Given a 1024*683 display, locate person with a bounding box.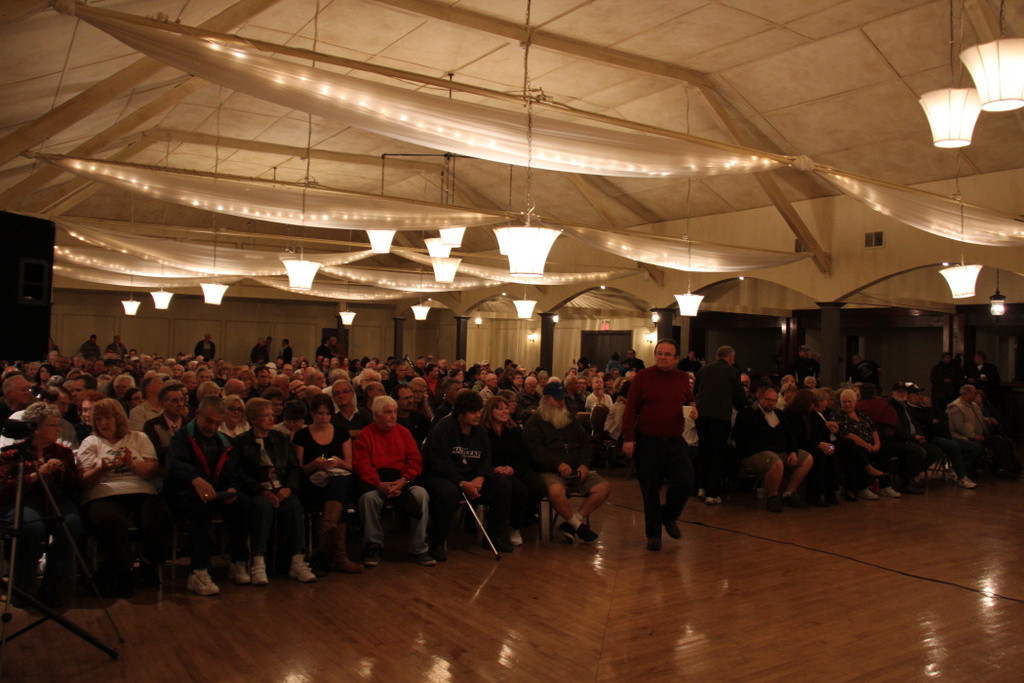
Located: locate(294, 389, 354, 584).
